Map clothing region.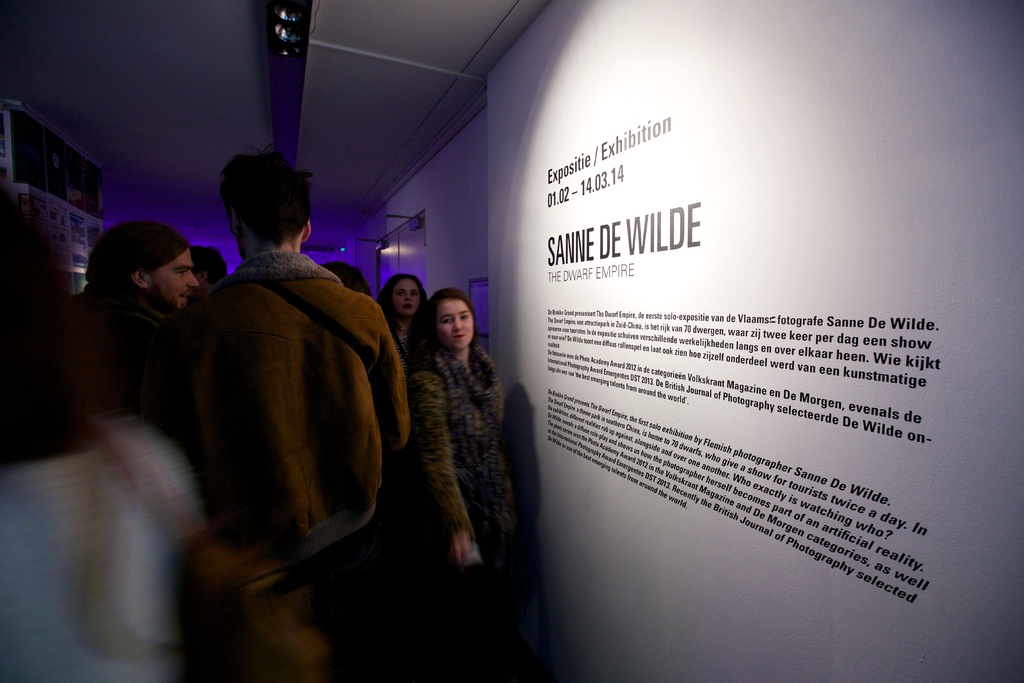
Mapped to locate(140, 212, 417, 623).
